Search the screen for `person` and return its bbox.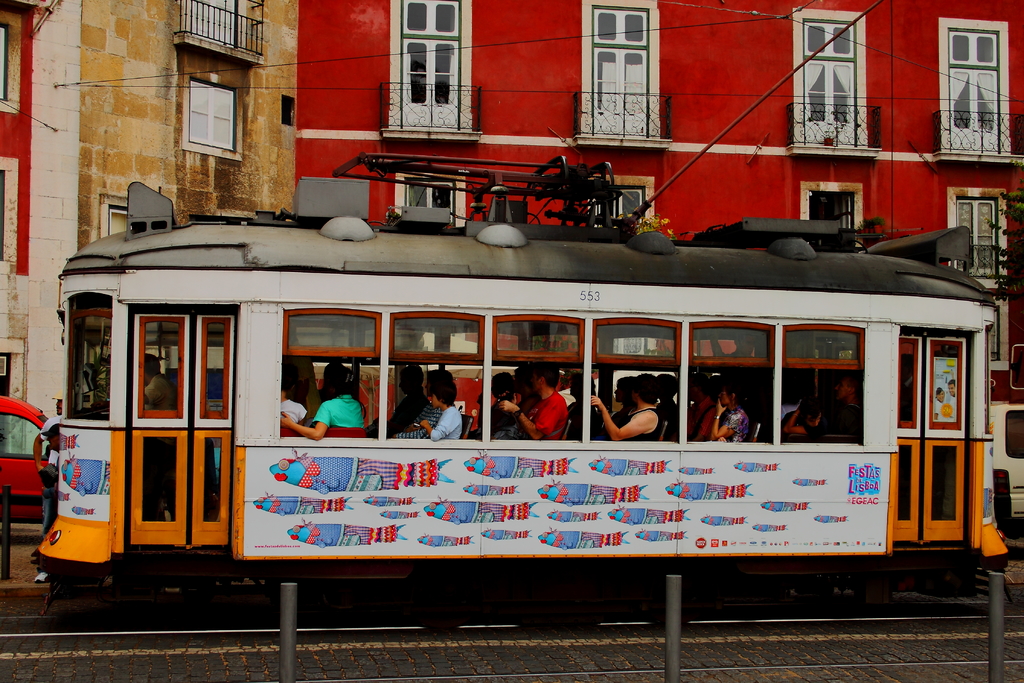
Found: [486, 365, 537, 431].
